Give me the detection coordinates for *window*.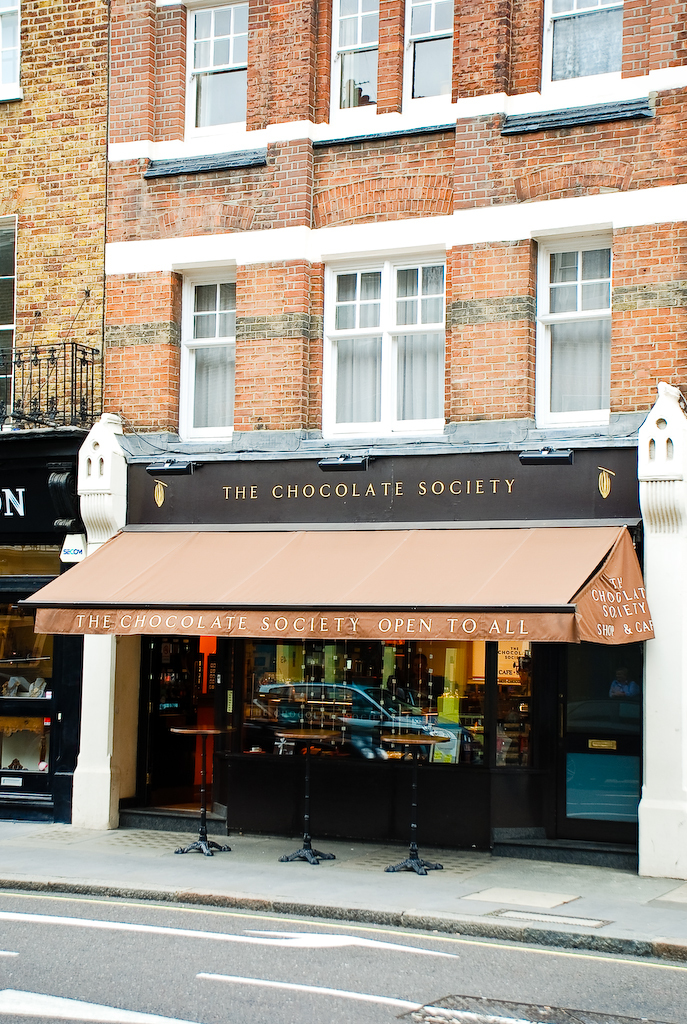
left=0, top=210, right=14, bottom=416.
